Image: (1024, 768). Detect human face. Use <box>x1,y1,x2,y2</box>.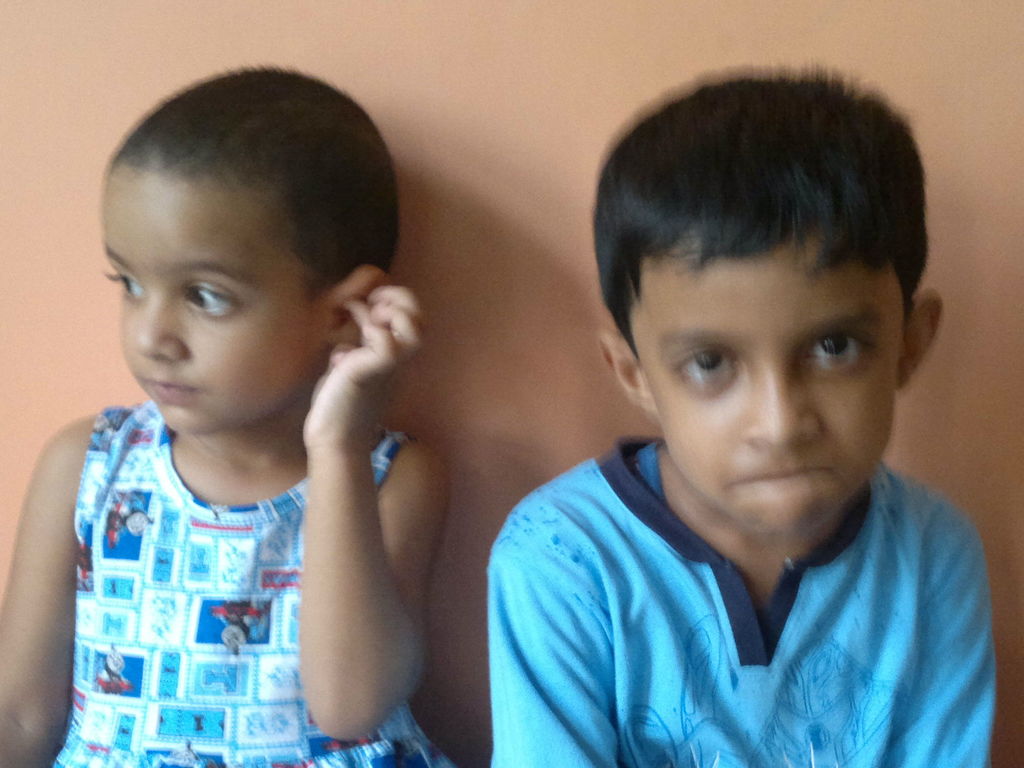
<box>99,173,333,440</box>.
